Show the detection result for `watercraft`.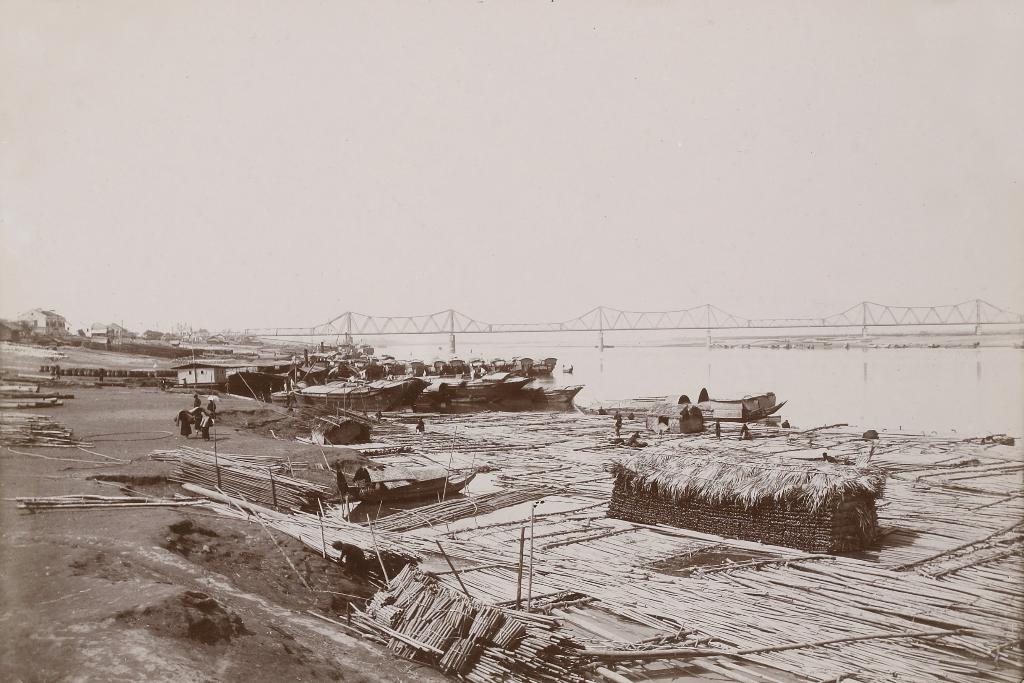
536,360,554,373.
